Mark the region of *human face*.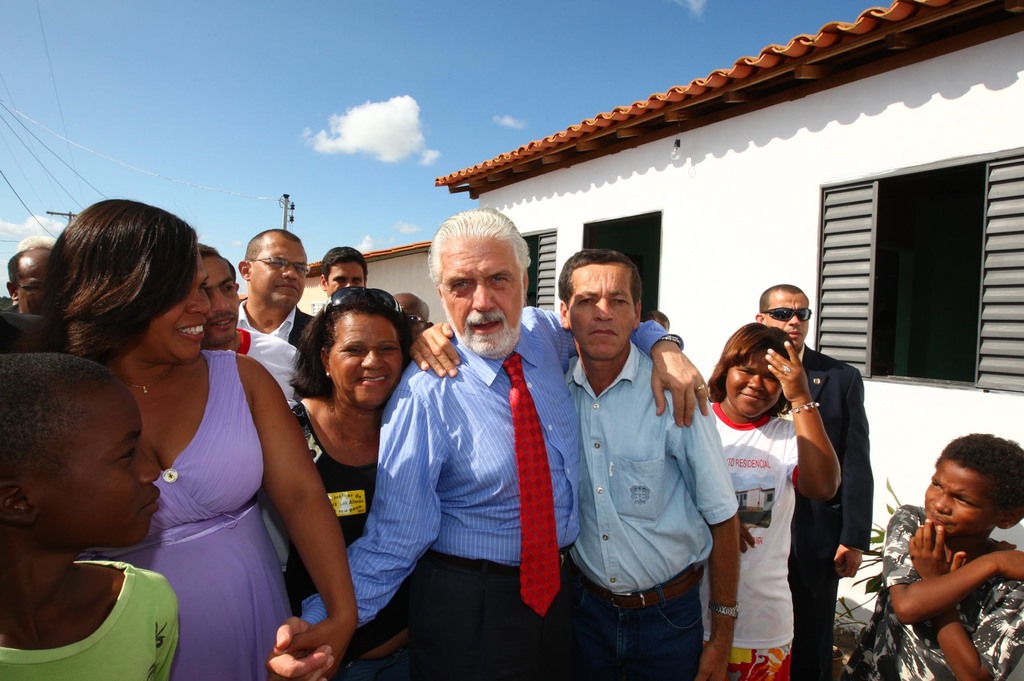
Region: select_region(250, 238, 306, 305).
